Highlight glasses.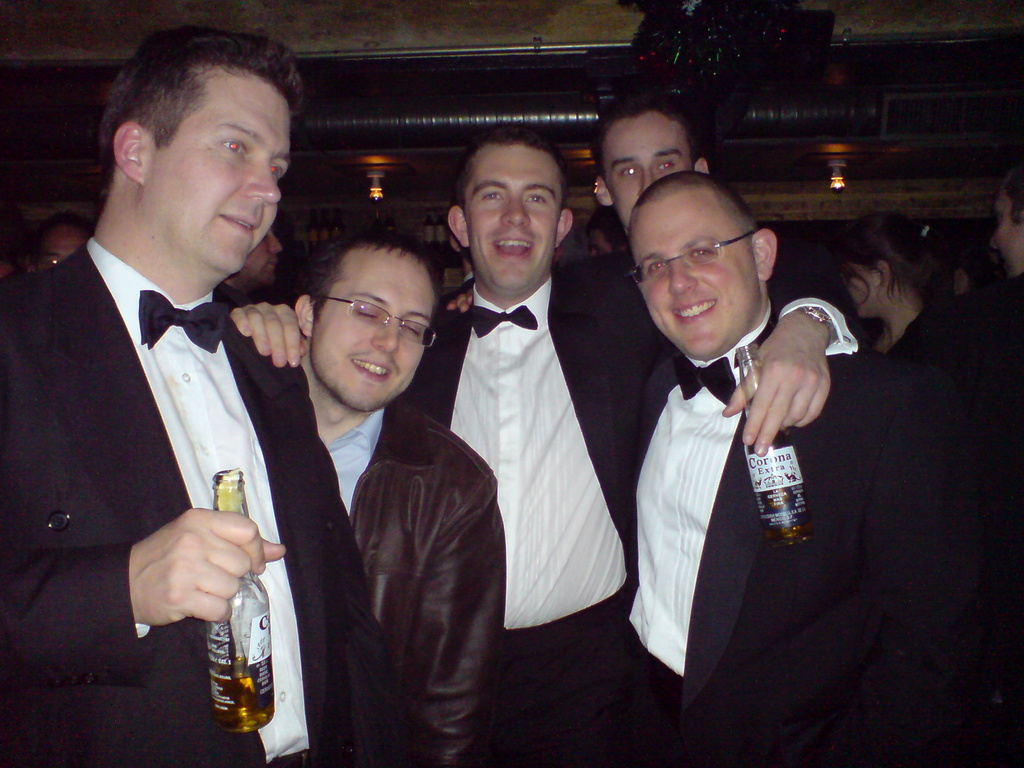
Highlighted region: box=[634, 227, 756, 284].
